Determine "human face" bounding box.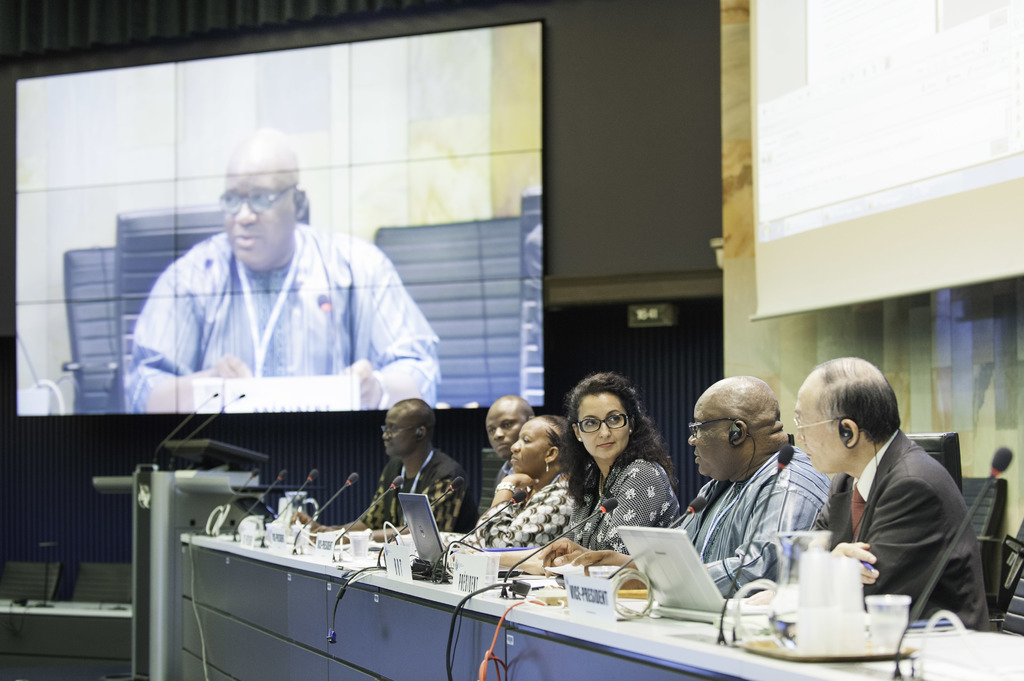
Determined: l=577, t=397, r=630, b=462.
